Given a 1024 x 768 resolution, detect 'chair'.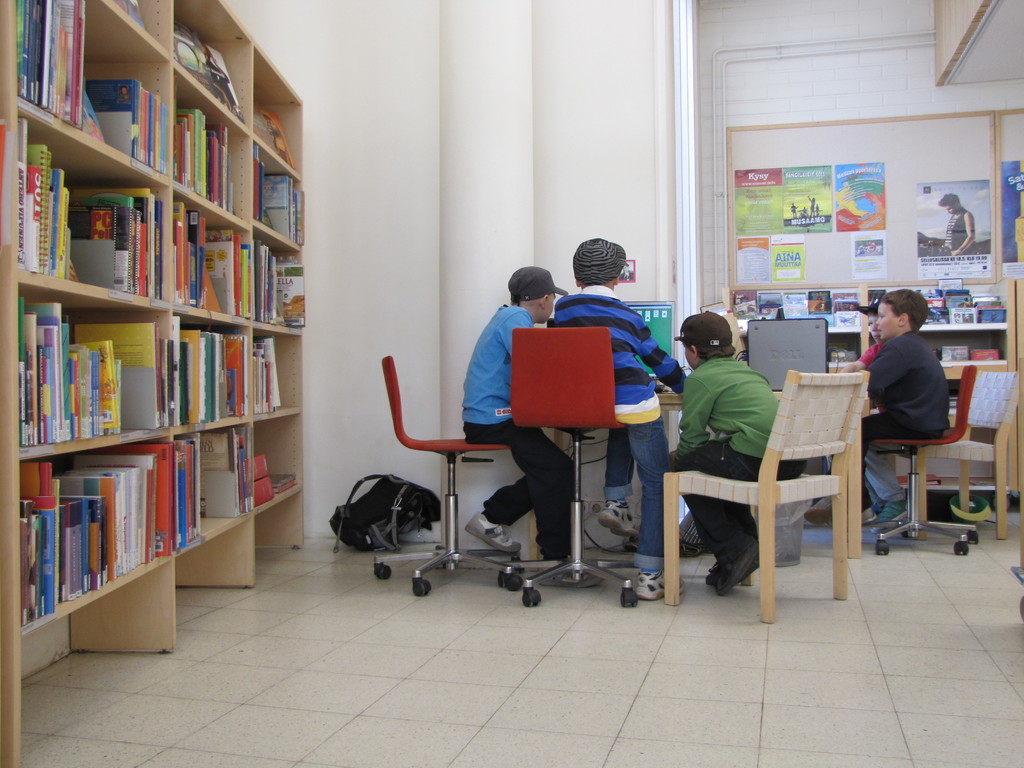
{"left": 906, "top": 372, "right": 1021, "bottom": 543}.
